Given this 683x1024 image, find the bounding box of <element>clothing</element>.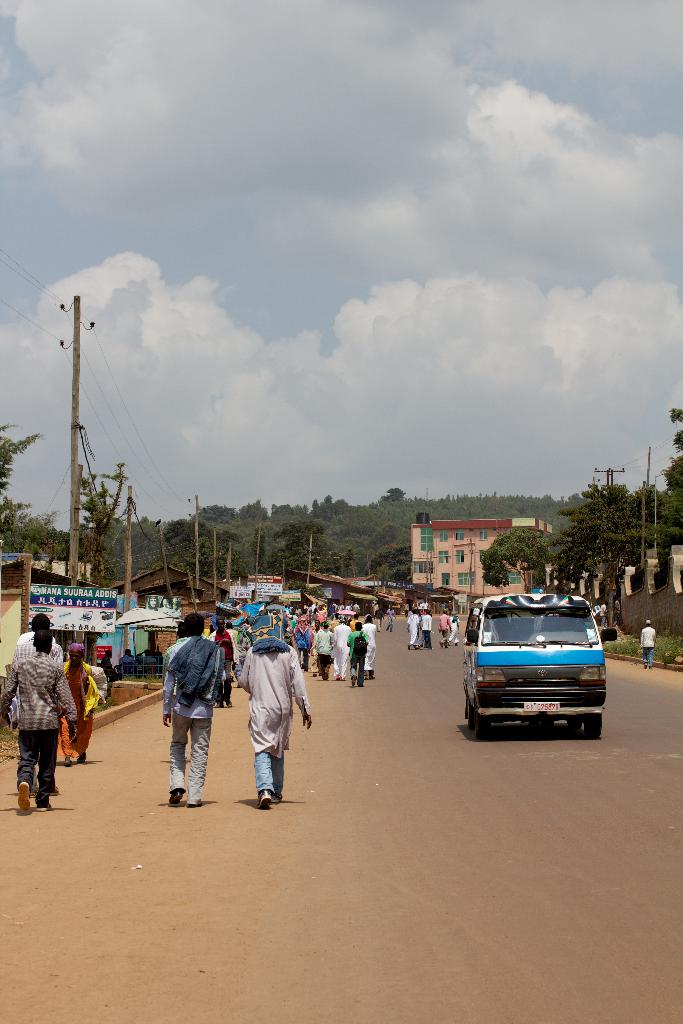
{"left": 360, "top": 622, "right": 381, "bottom": 666}.
